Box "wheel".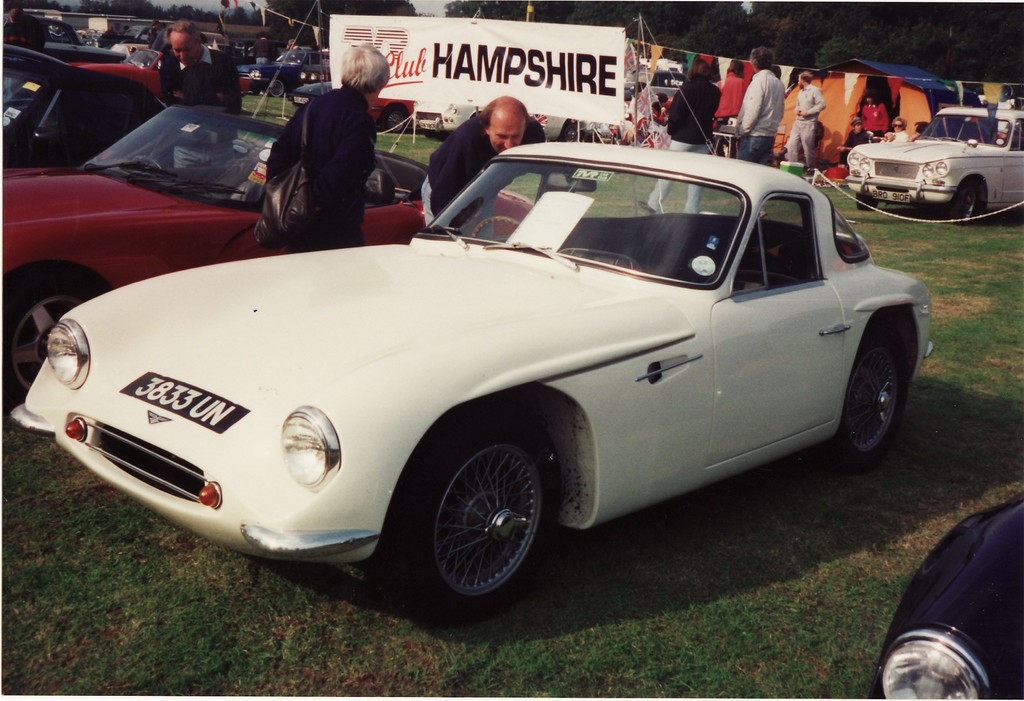
bbox=[952, 181, 977, 225].
